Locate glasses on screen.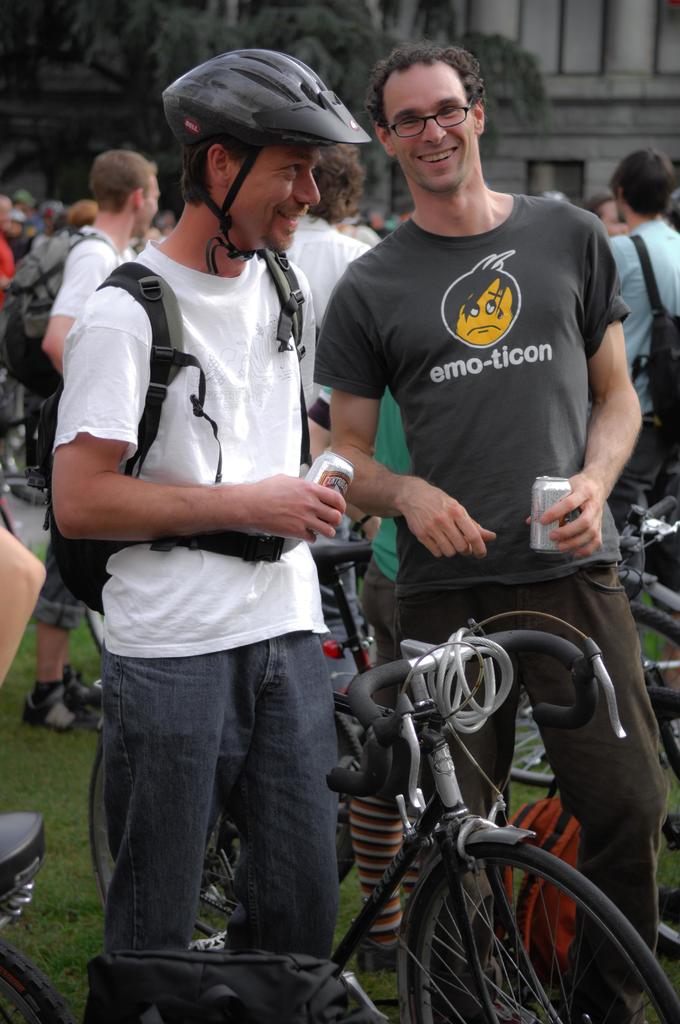
On screen at (377,93,474,142).
